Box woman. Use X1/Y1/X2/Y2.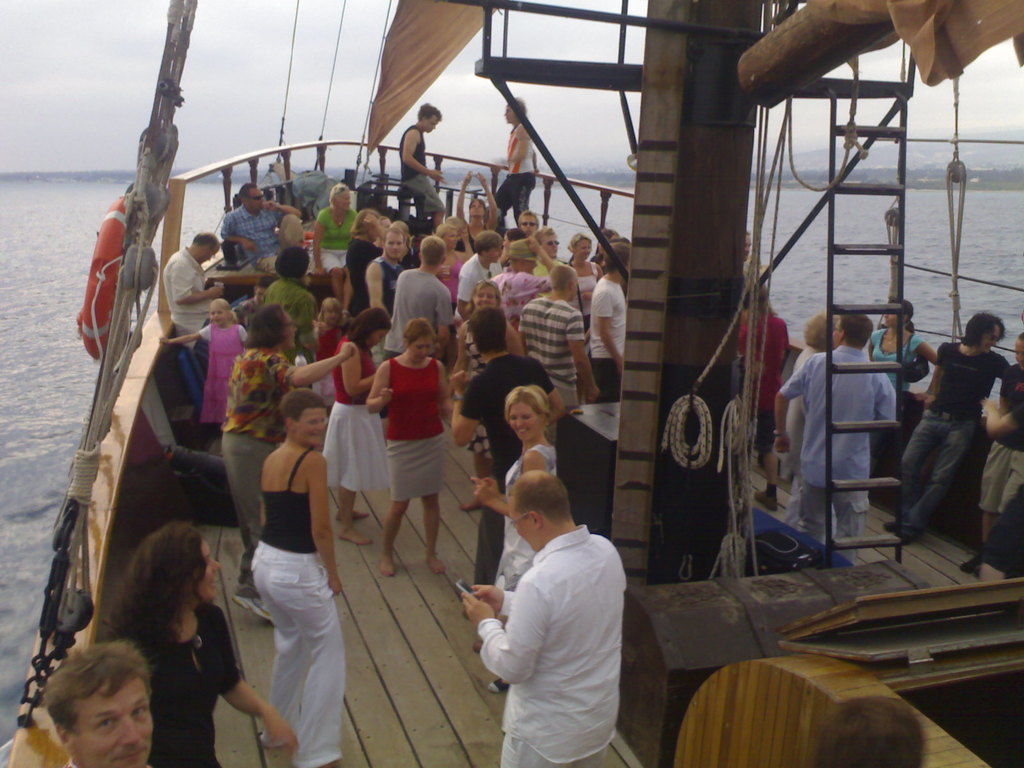
783/308/844/485.
